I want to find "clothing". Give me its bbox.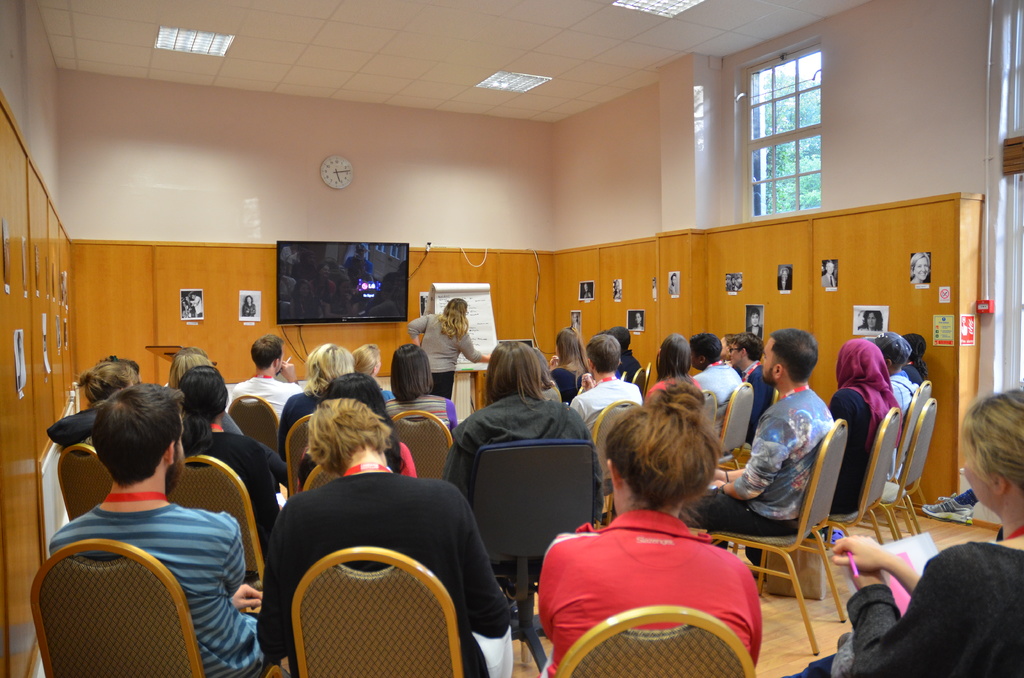
bbox(442, 389, 599, 540).
